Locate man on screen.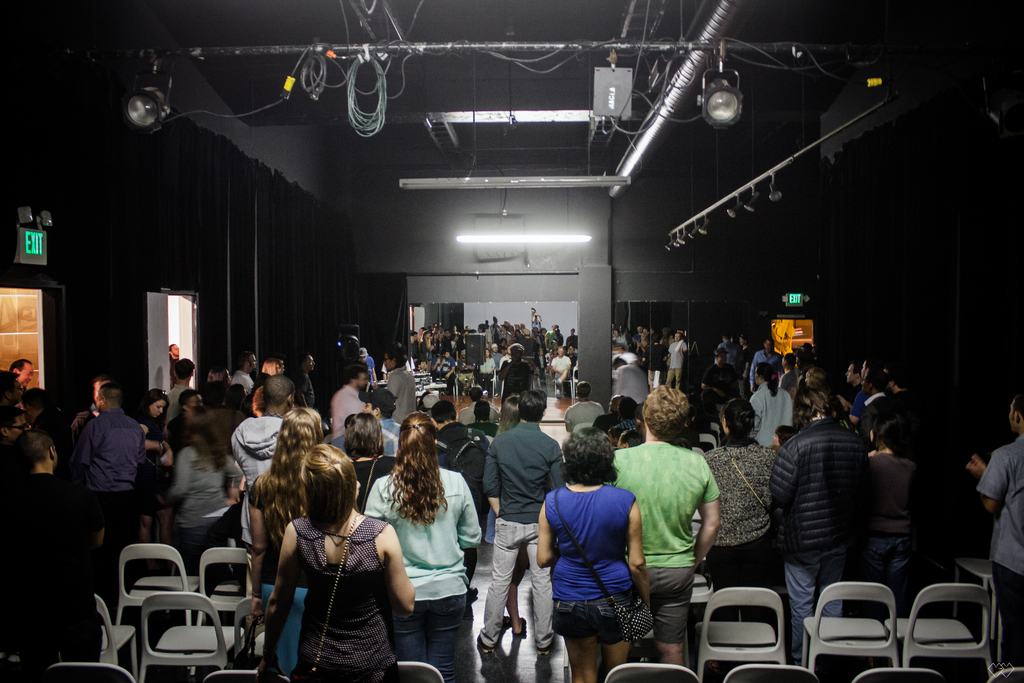
On screen at l=5, t=356, r=42, b=415.
